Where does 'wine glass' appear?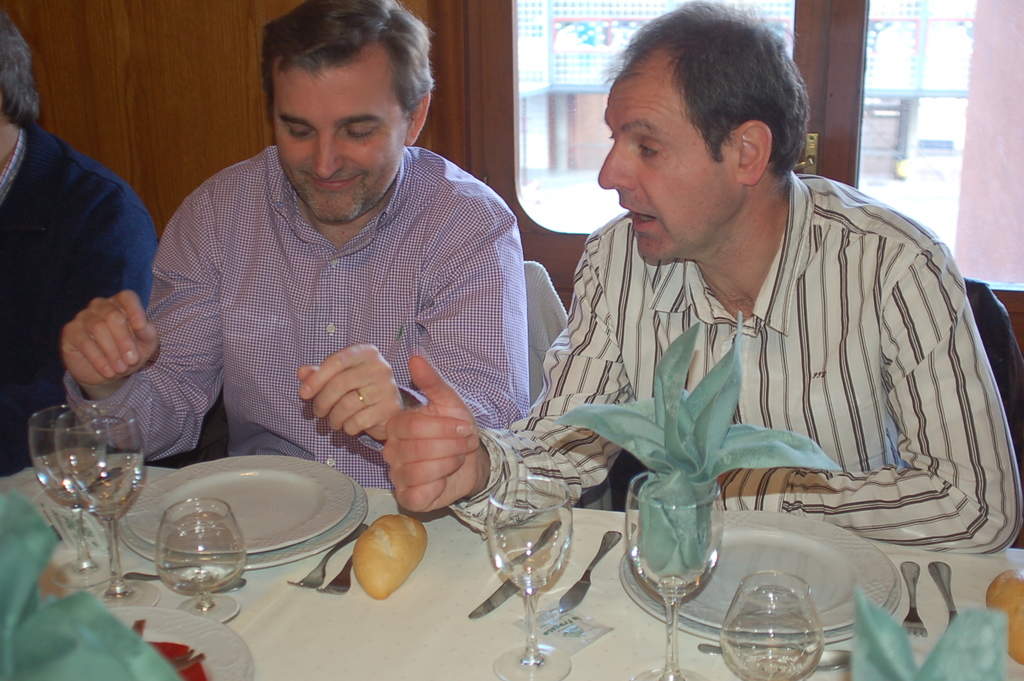
Appears at 29:400:100:587.
